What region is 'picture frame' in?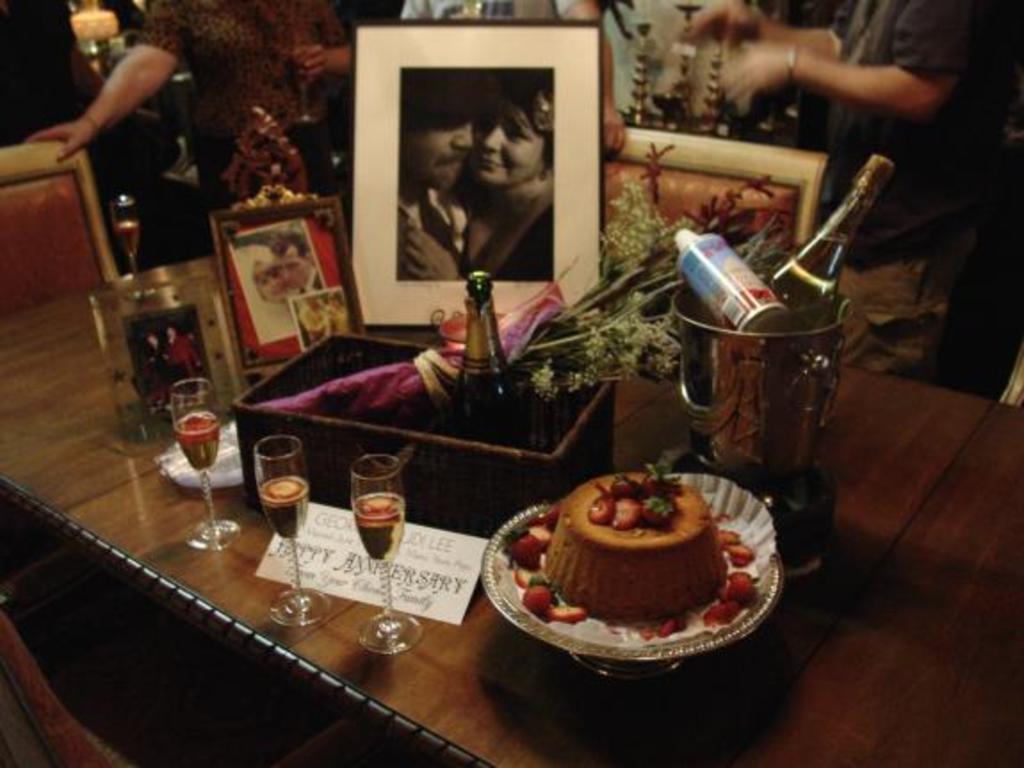
210,176,354,378.
